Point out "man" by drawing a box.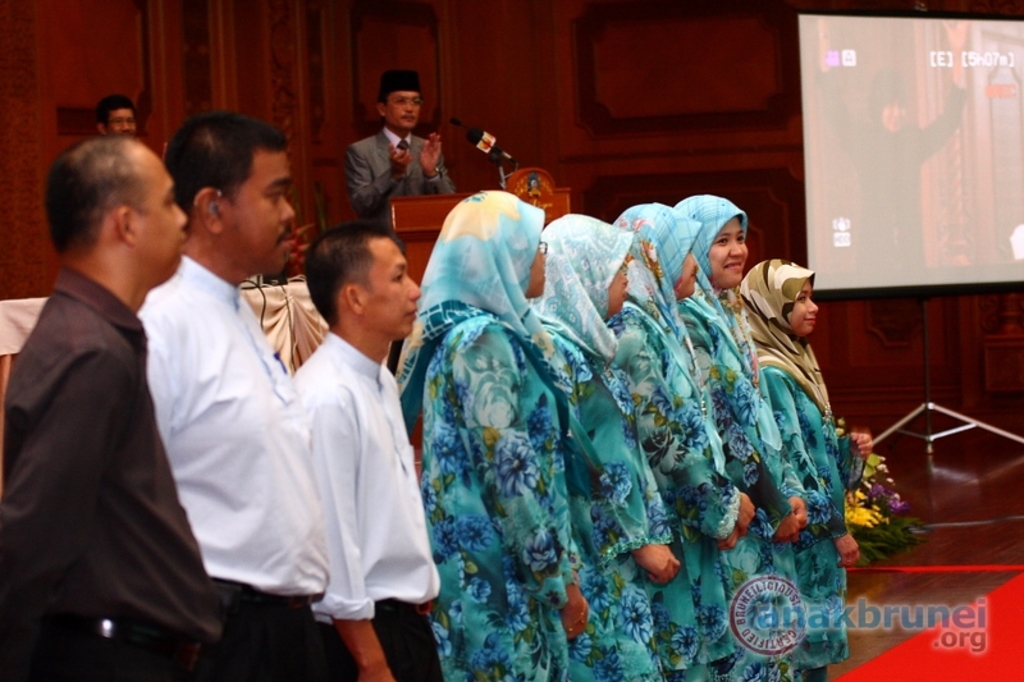
box=[347, 67, 454, 223].
